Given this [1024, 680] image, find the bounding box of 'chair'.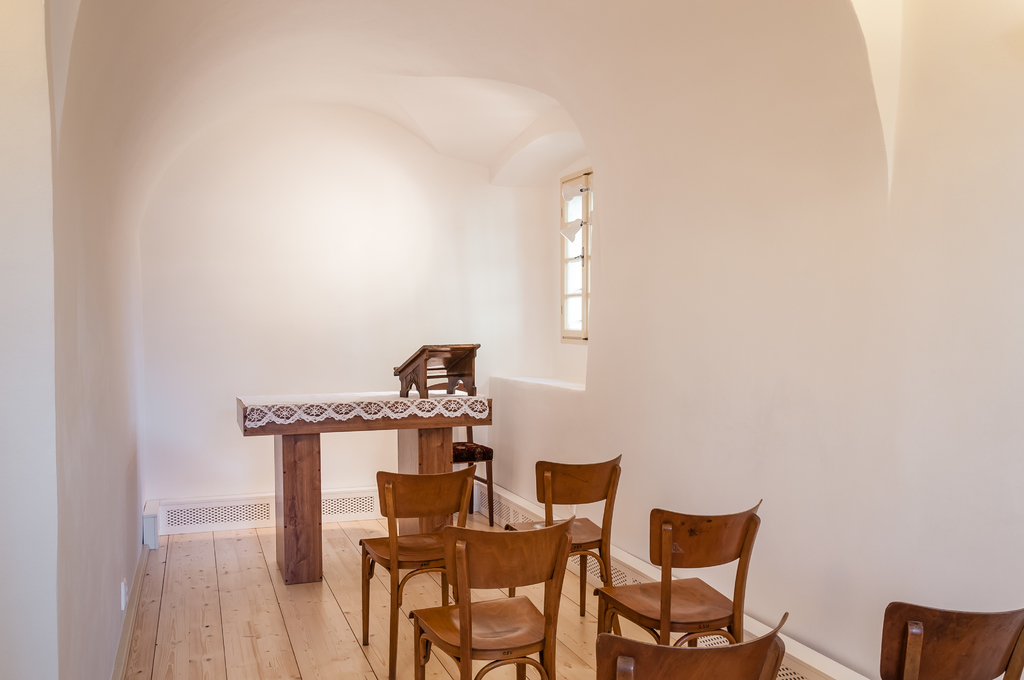
bbox=(404, 512, 578, 679).
